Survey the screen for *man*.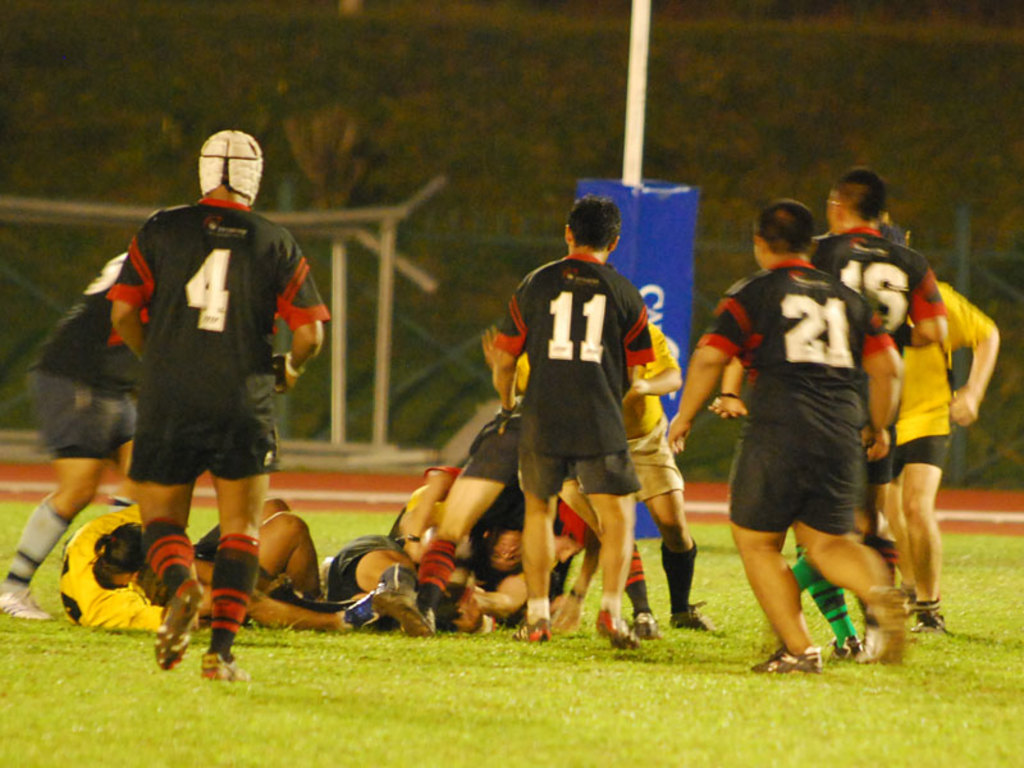
Survey found: bbox=[54, 150, 325, 639].
